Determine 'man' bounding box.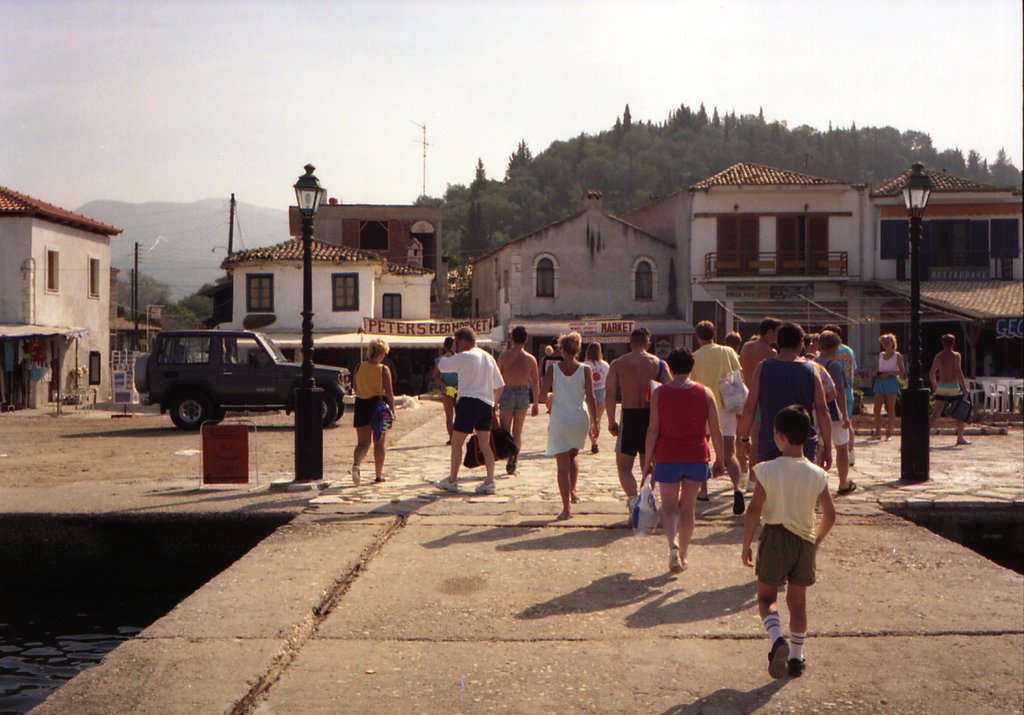
Determined: Rect(496, 325, 541, 475).
